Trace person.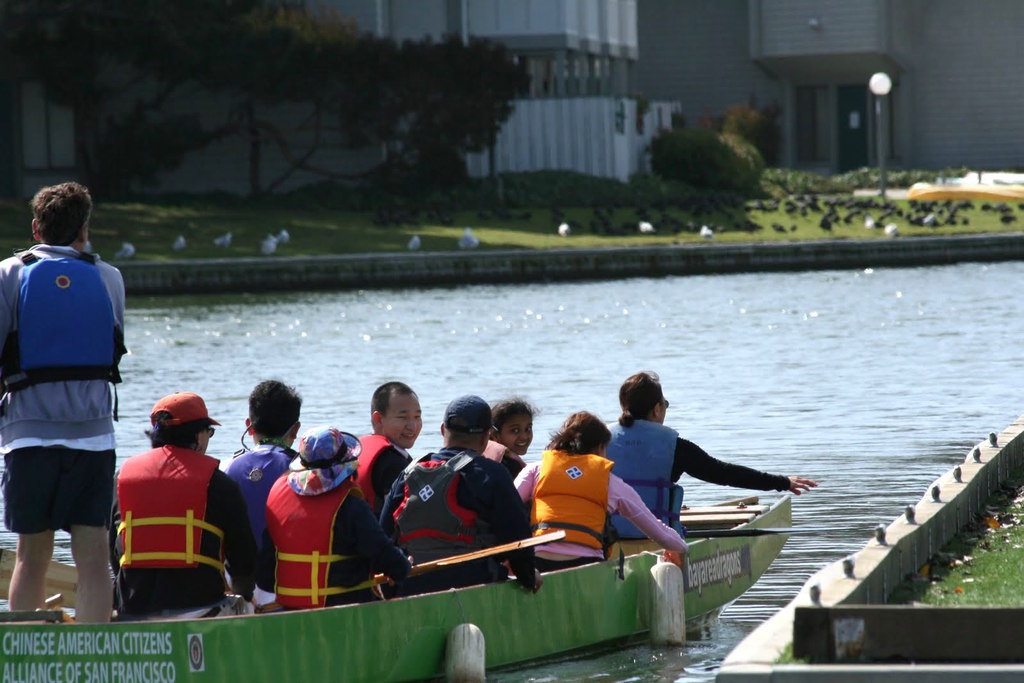
Traced to (513,410,689,568).
